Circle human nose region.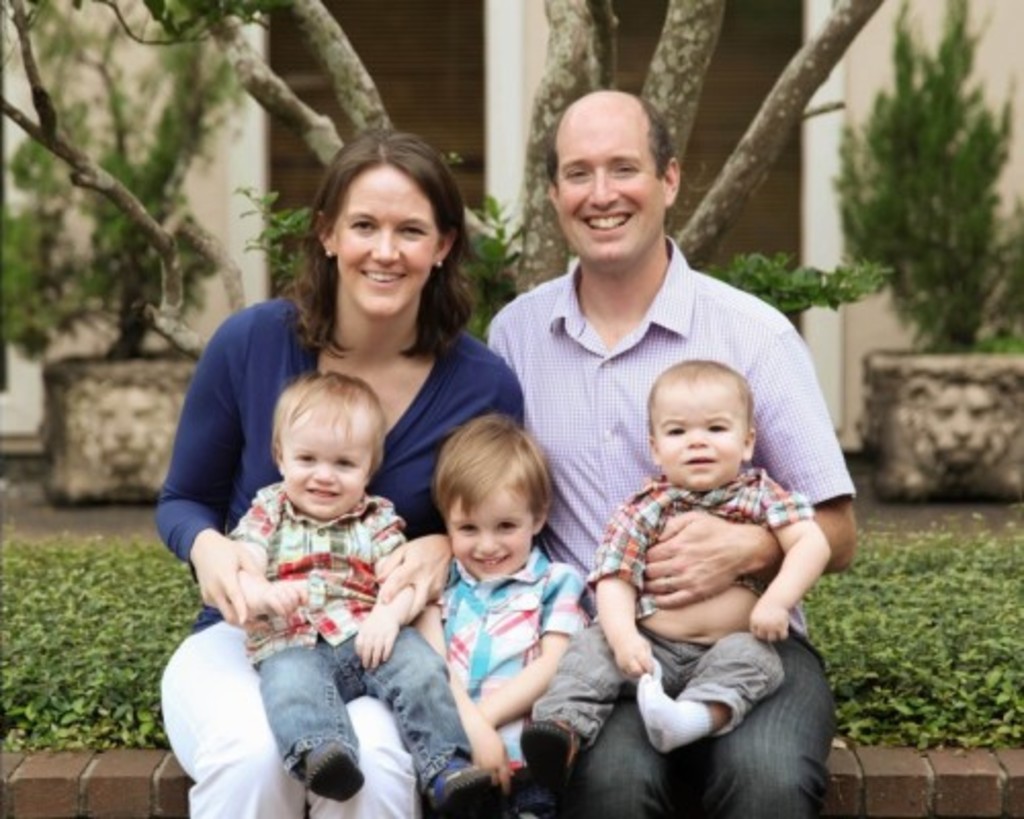
Region: <bbox>473, 528, 498, 551</bbox>.
